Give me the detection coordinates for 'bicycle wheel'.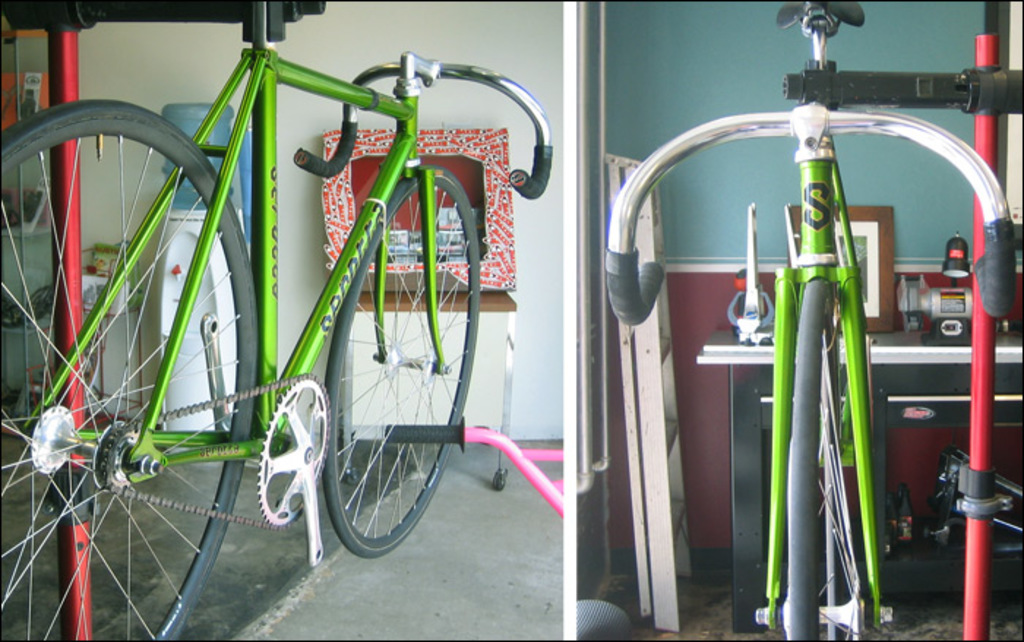
{"x1": 0, "y1": 98, "x2": 259, "y2": 641}.
